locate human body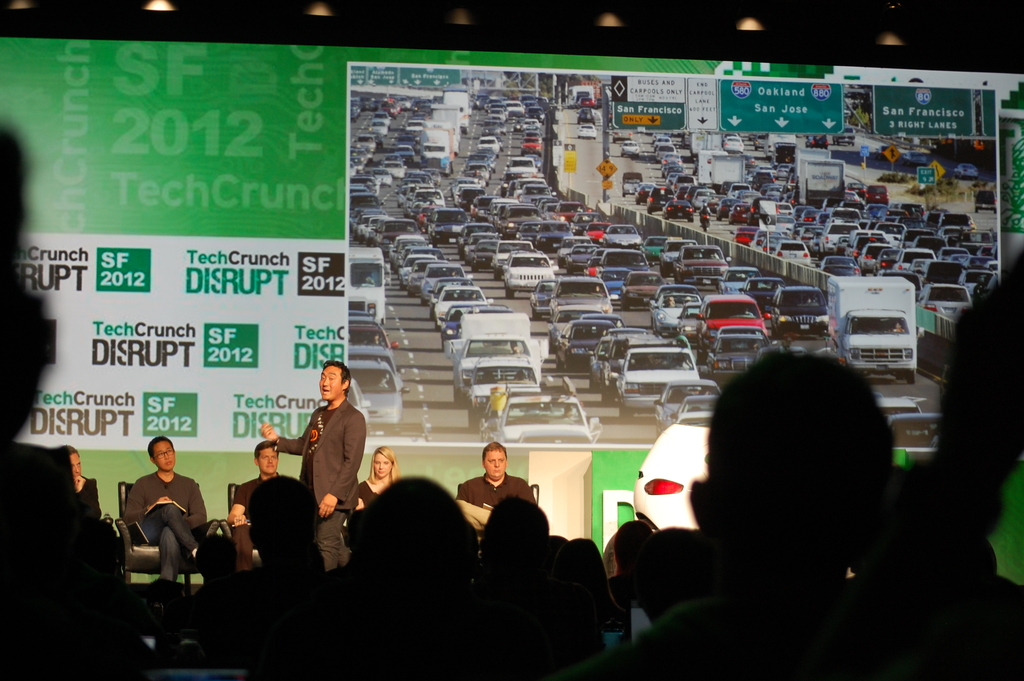
pyautogui.locateOnScreen(113, 433, 217, 584)
